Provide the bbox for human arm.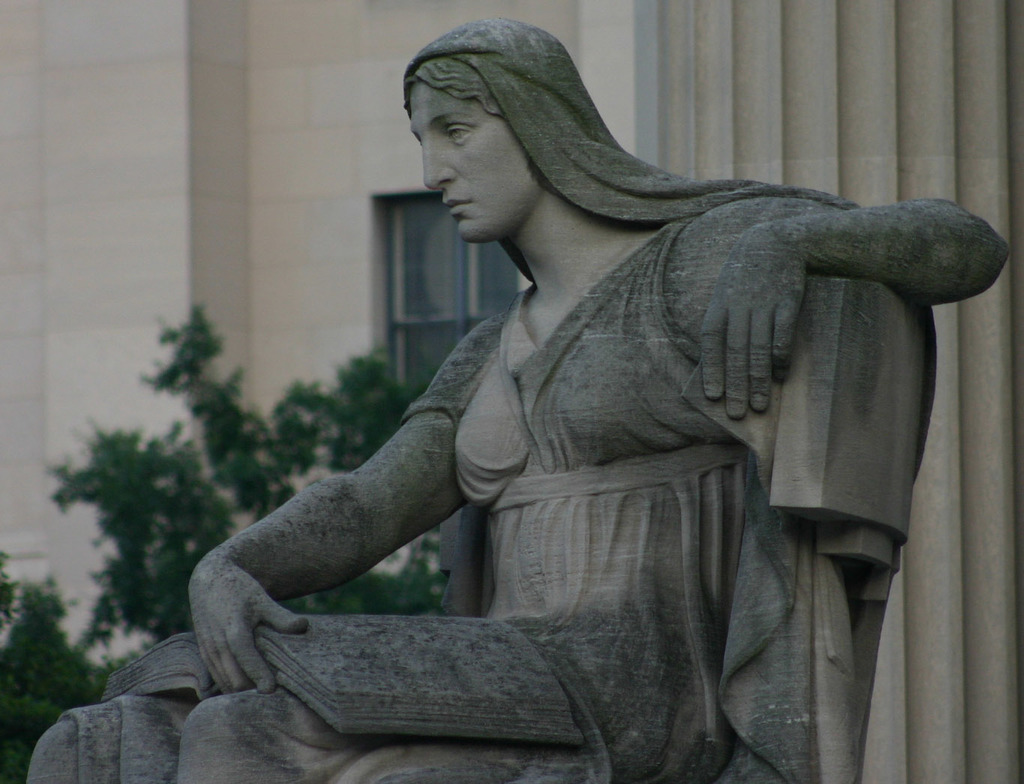
rect(680, 198, 1015, 418).
